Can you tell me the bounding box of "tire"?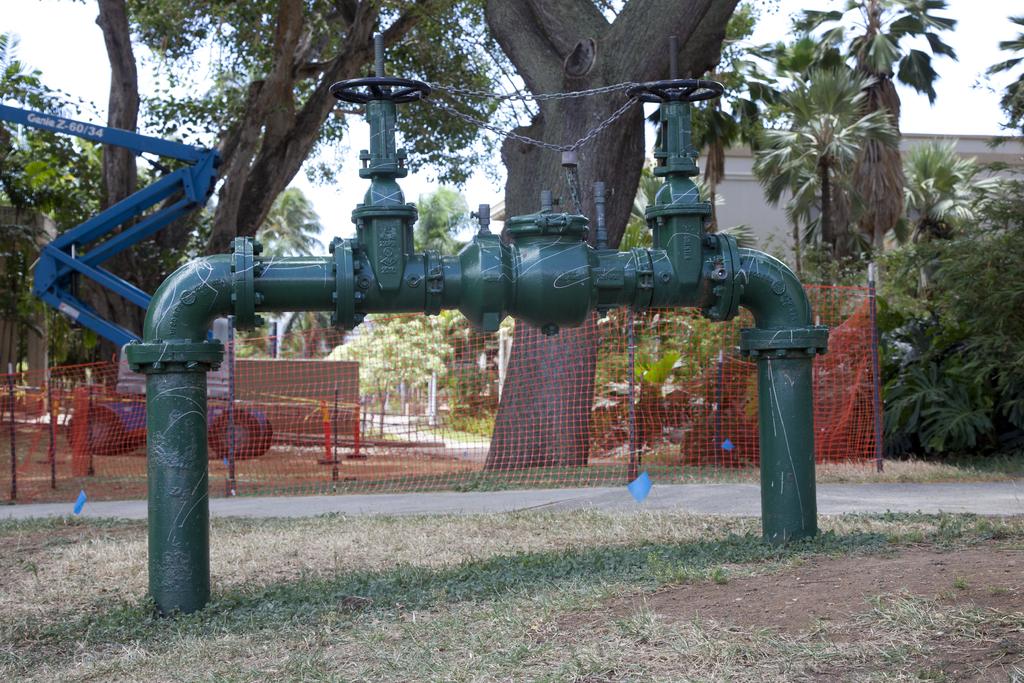
x1=250 y1=420 x2=273 y2=458.
